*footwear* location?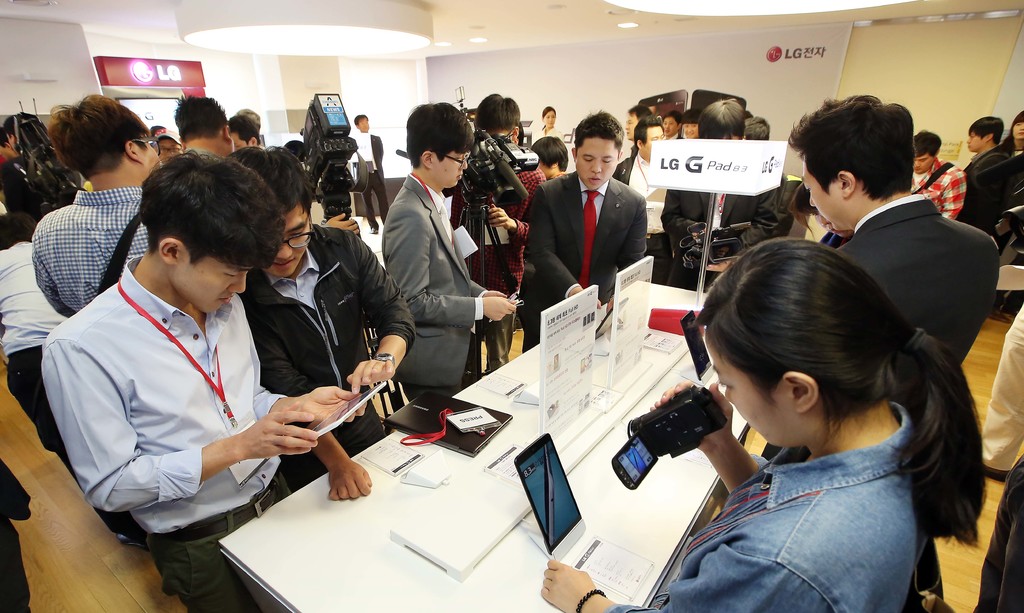
locate(371, 228, 378, 234)
